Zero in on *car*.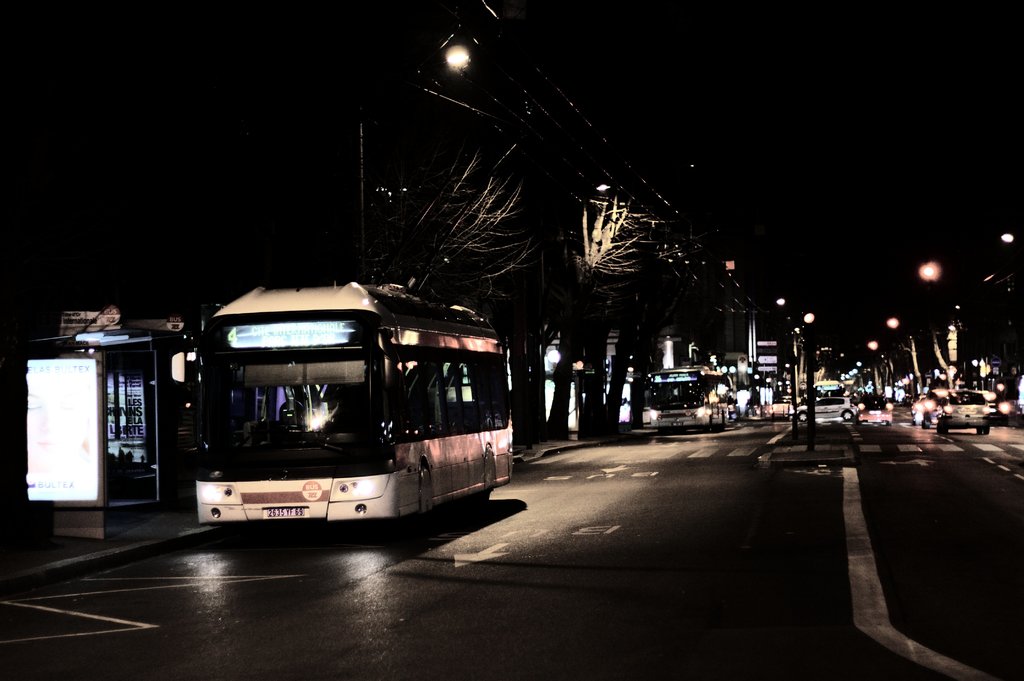
Zeroed in: box(855, 392, 897, 426).
